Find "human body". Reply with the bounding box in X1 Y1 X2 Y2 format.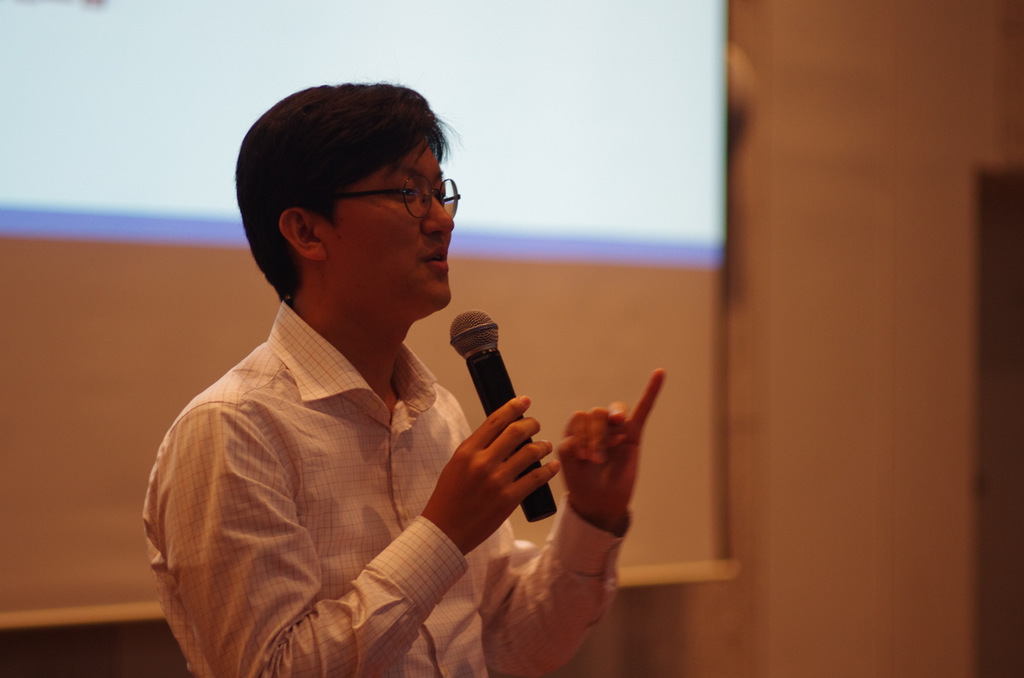
107 107 612 677.
